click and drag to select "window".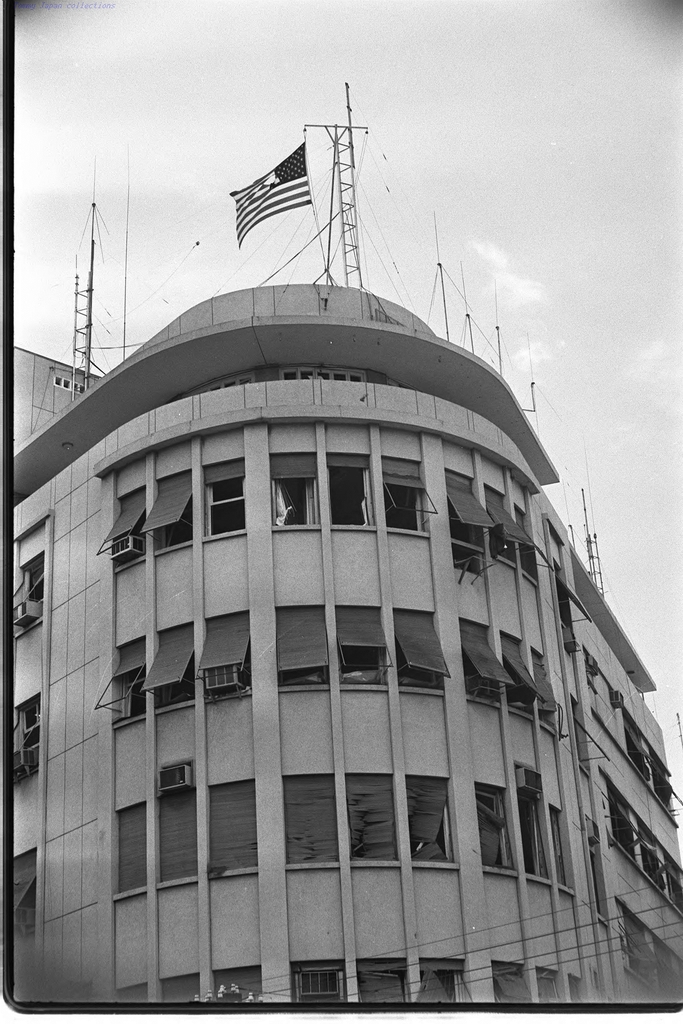
Selection: [546,524,573,623].
